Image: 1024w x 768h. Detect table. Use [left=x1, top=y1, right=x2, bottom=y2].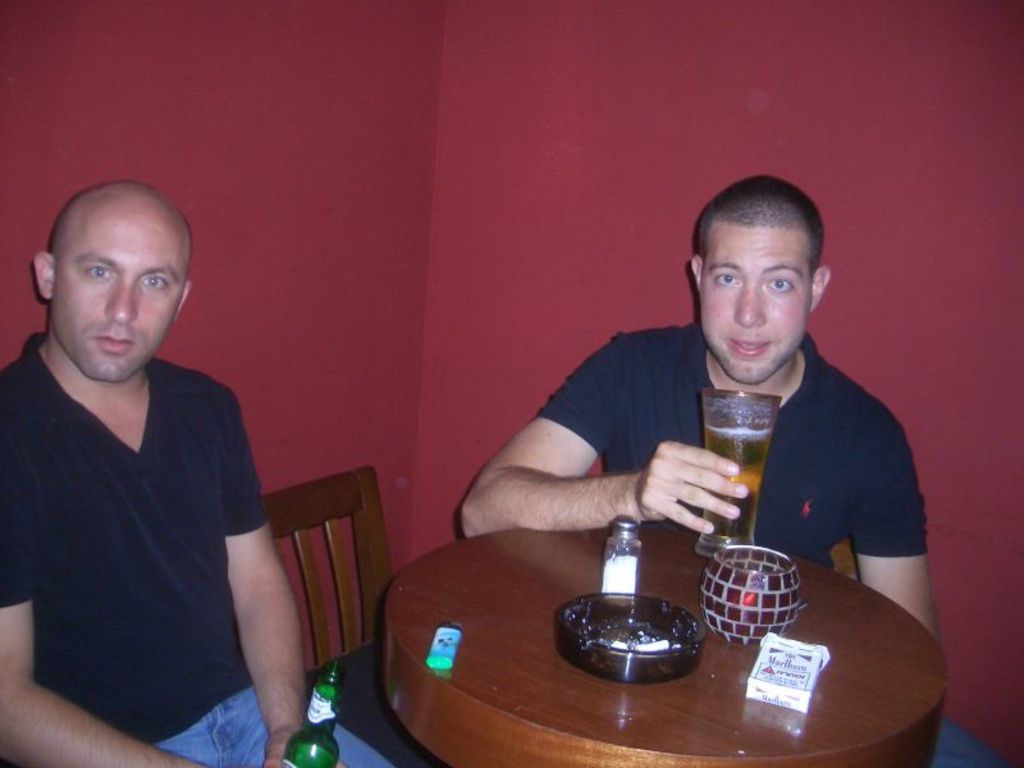
[left=346, top=492, right=870, bottom=767].
